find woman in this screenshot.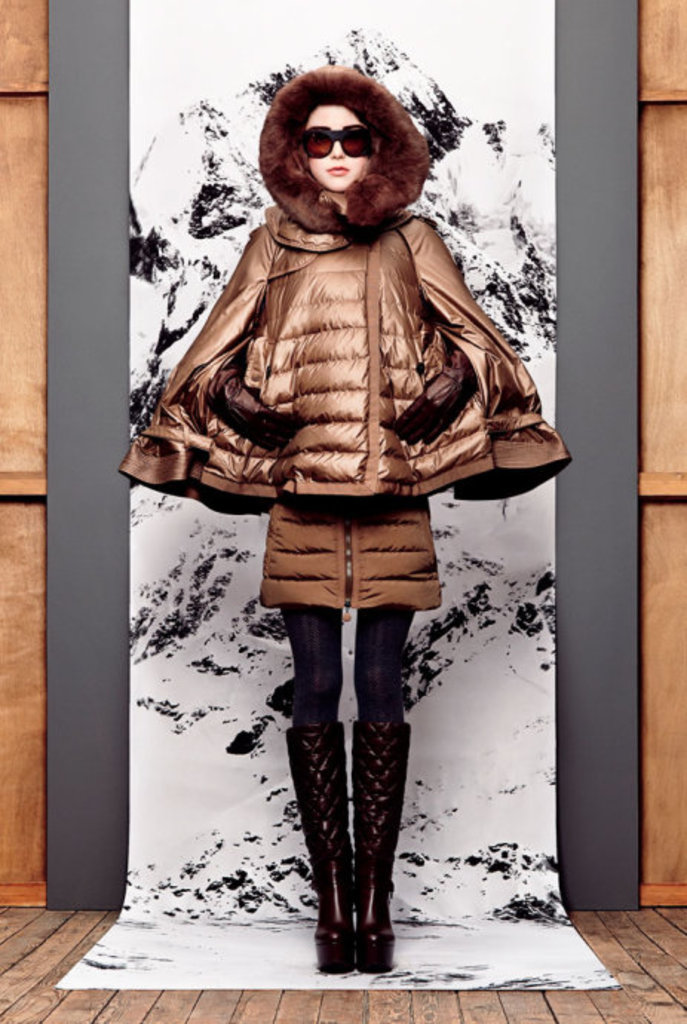
The bounding box for woman is [left=134, top=53, right=574, bottom=941].
